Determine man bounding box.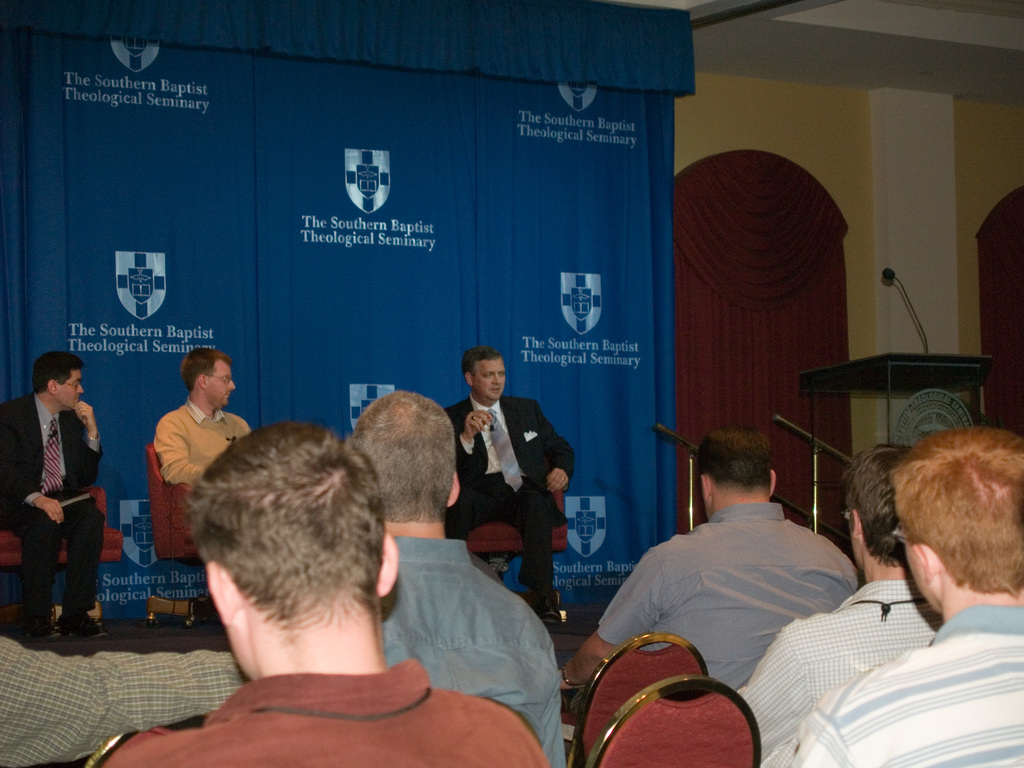
Determined: detection(342, 387, 576, 767).
